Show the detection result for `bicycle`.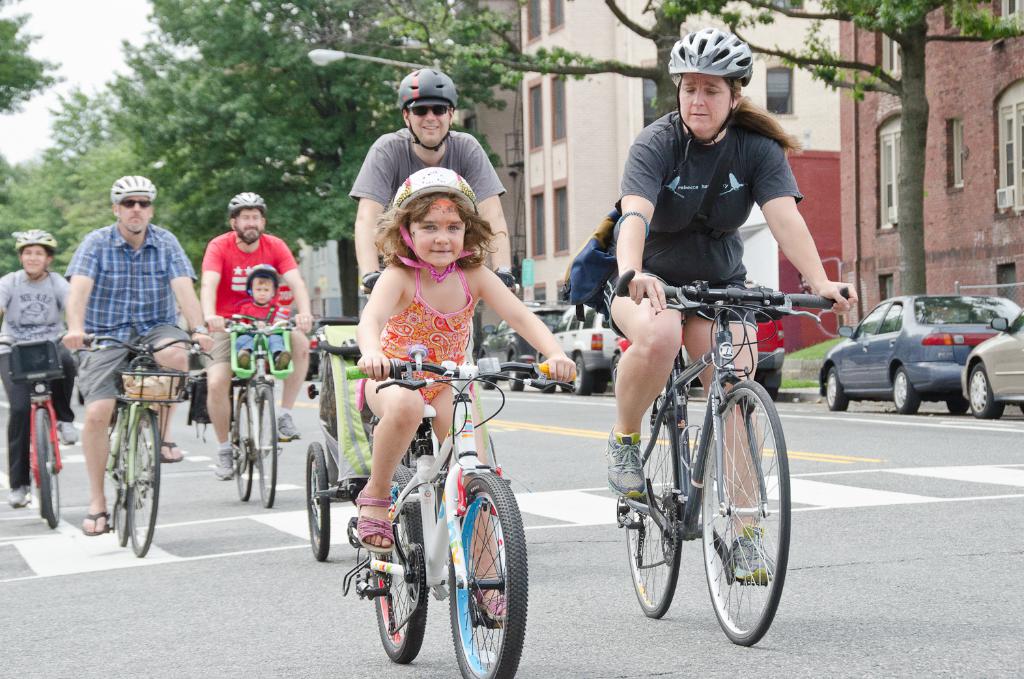
Rect(616, 288, 831, 646).
